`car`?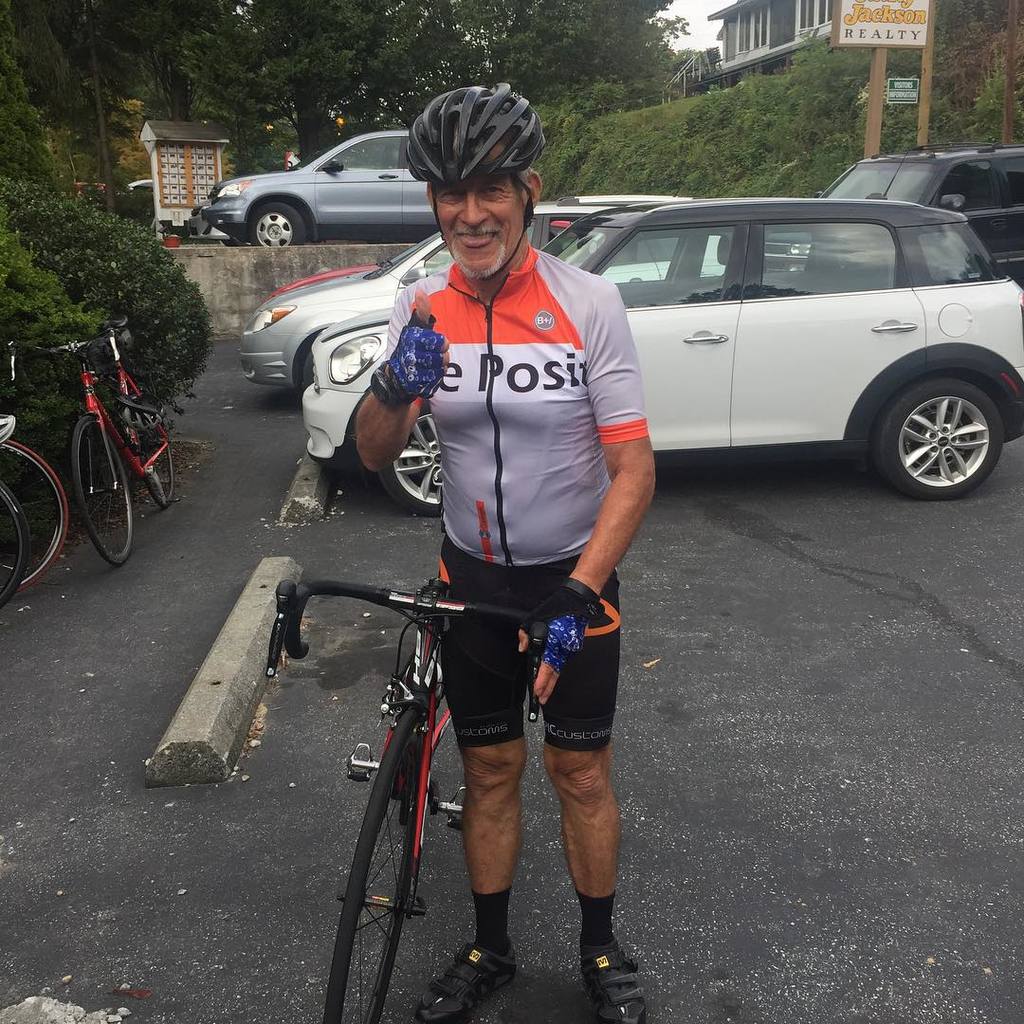
183, 202, 248, 248
